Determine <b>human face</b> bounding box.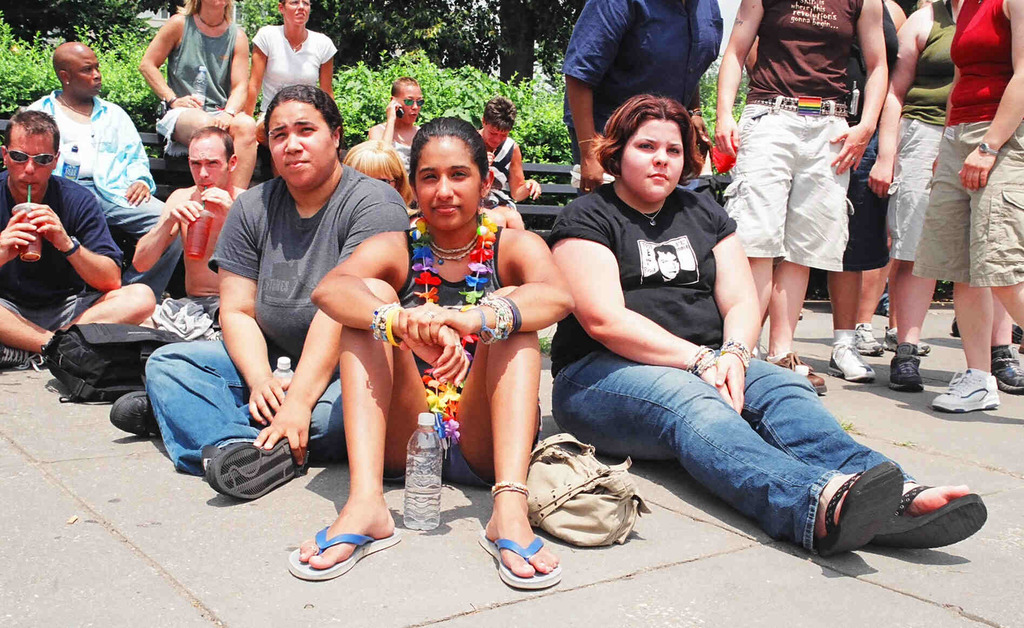
Determined: x1=414, y1=137, x2=481, y2=230.
